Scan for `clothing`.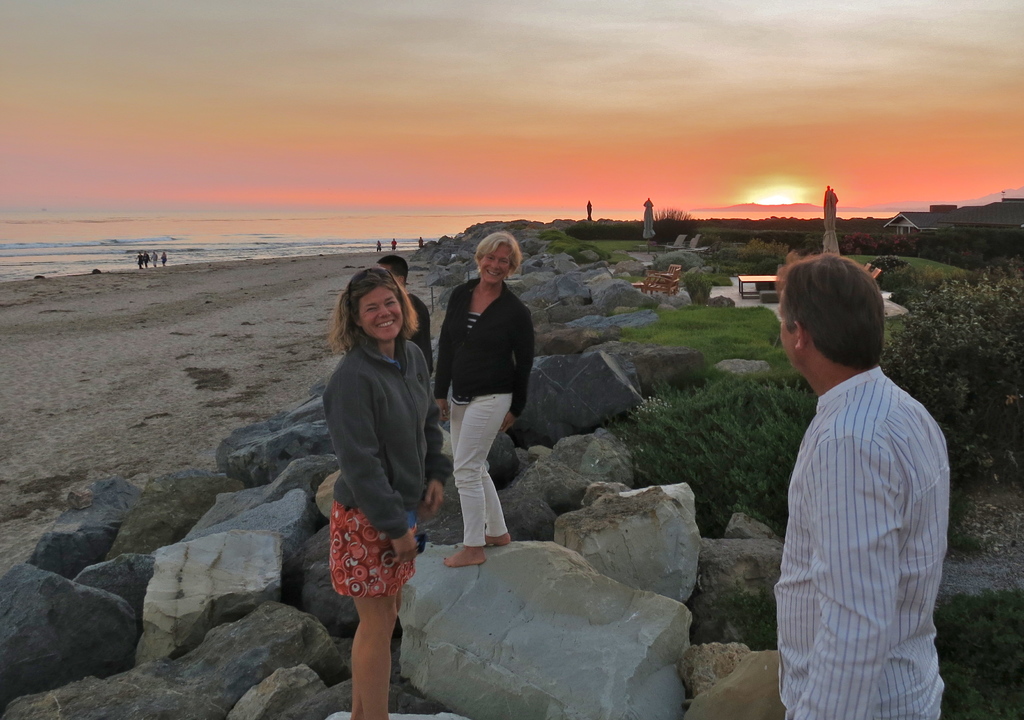
Scan result: (x1=419, y1=239, x2=424, y2=248).
